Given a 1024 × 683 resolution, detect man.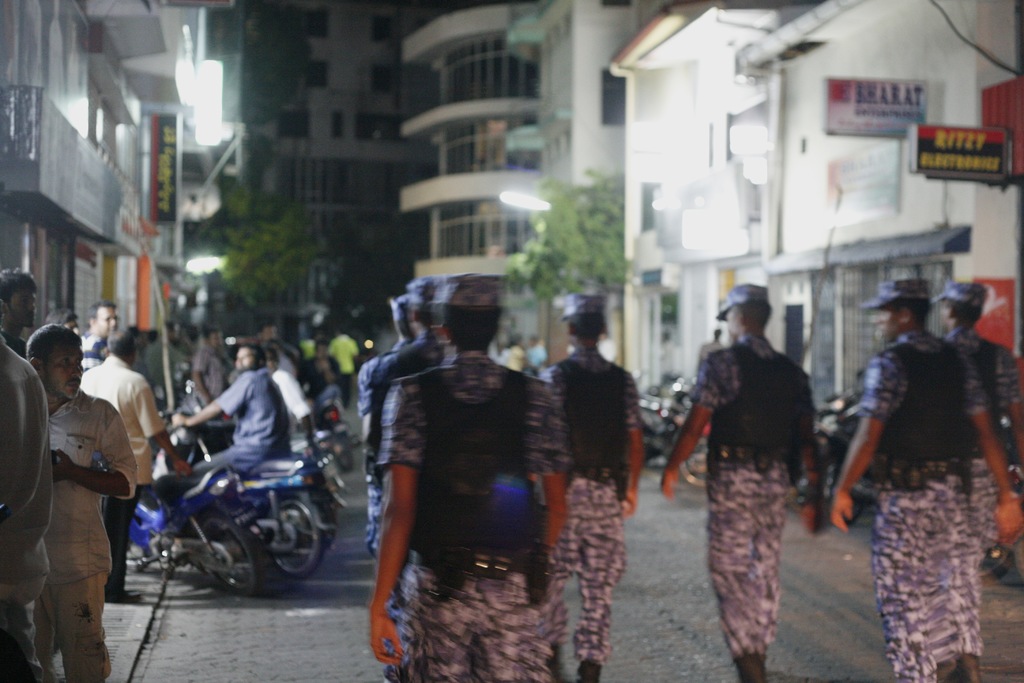
box=[163, 322, 303, 539].
